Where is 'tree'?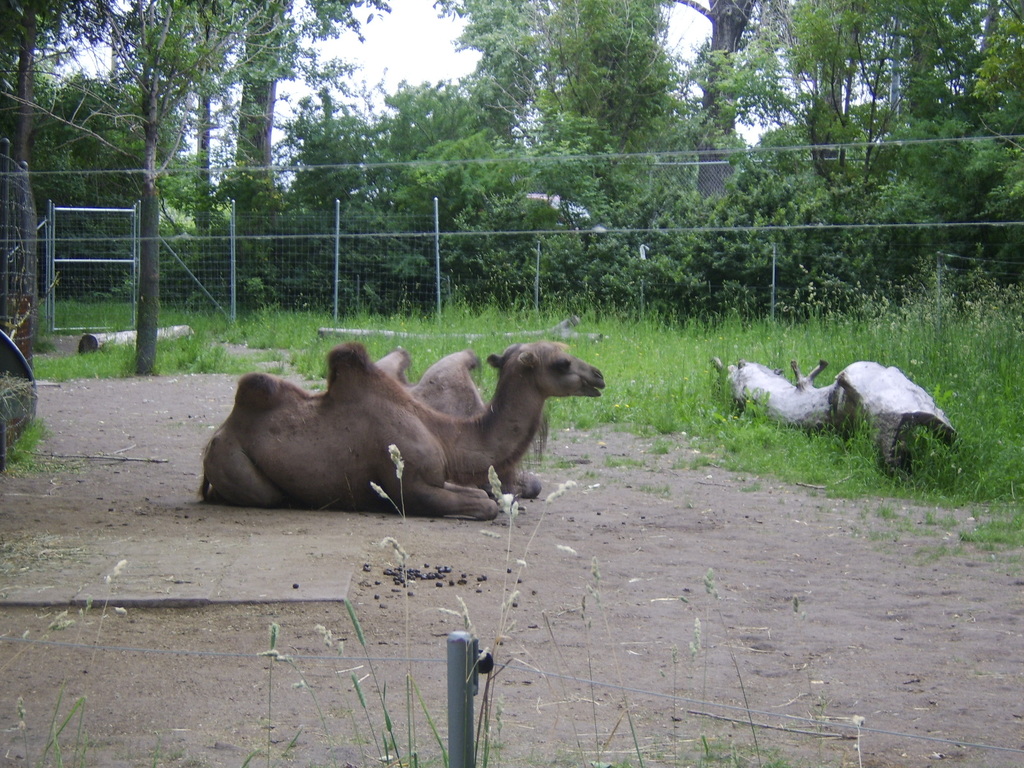
detection(864, 1, 1021, 245).
